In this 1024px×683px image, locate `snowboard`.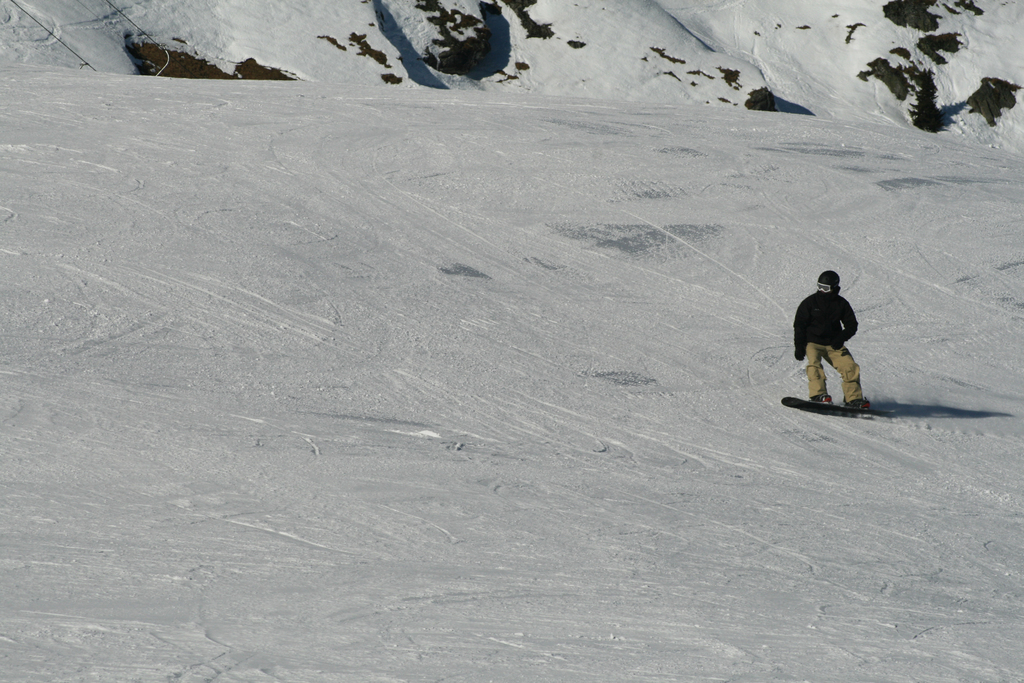
Bounding box: <region>783, 395, 905, 411</region>.
